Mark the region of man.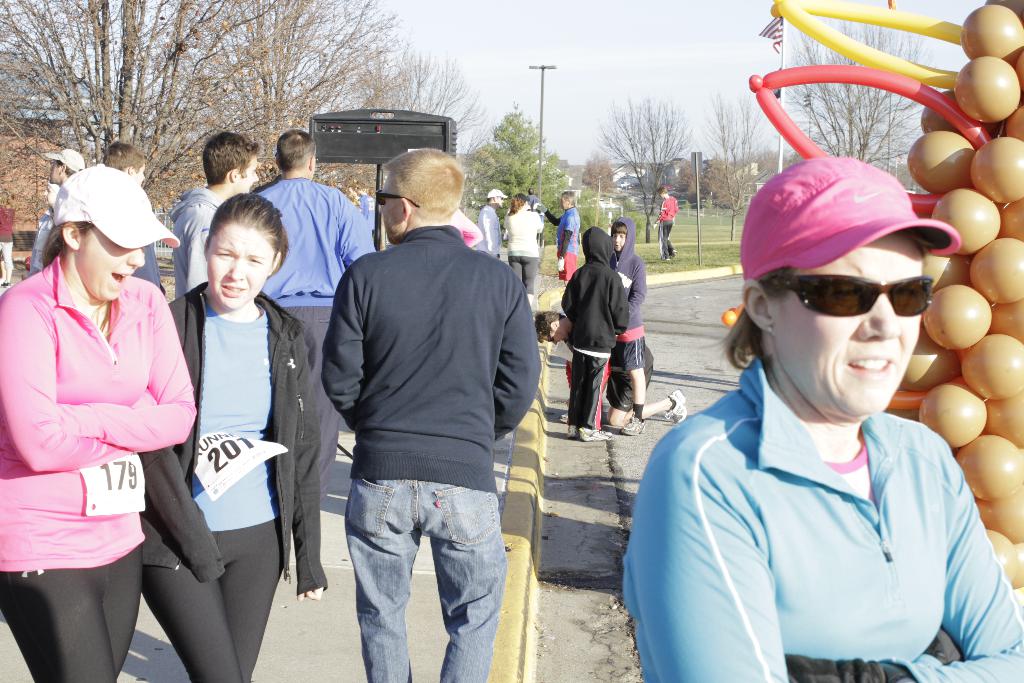
Region: 476 186 508 257.
